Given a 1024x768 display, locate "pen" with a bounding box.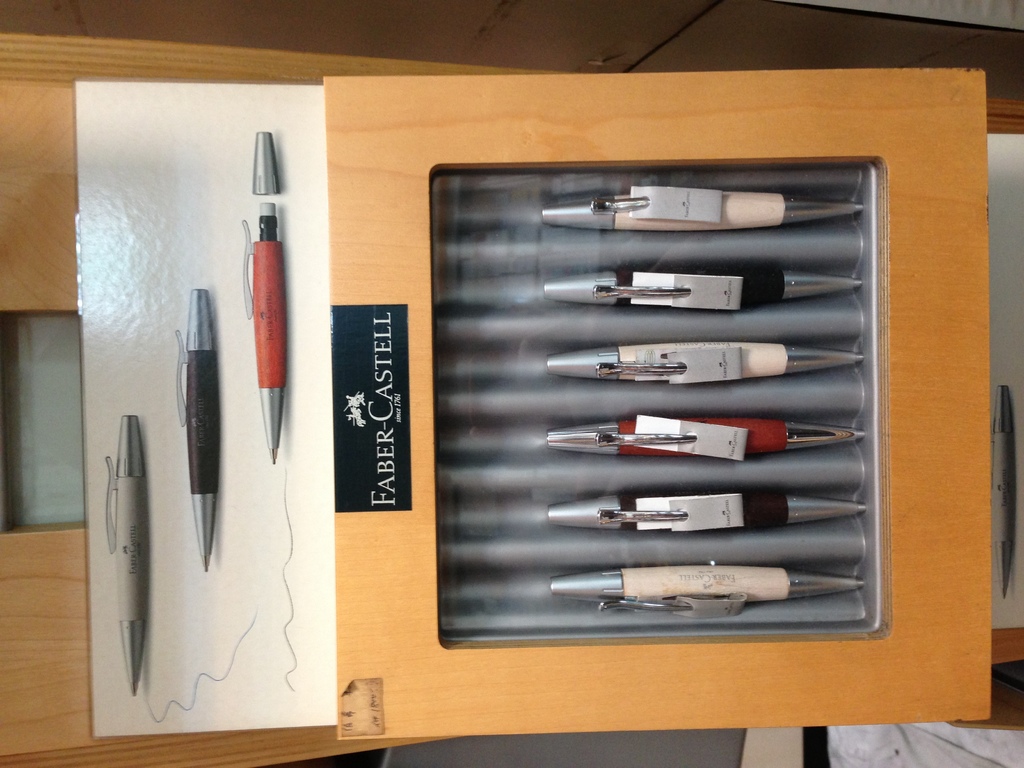
Located: box(547, 274, 863, 315).
